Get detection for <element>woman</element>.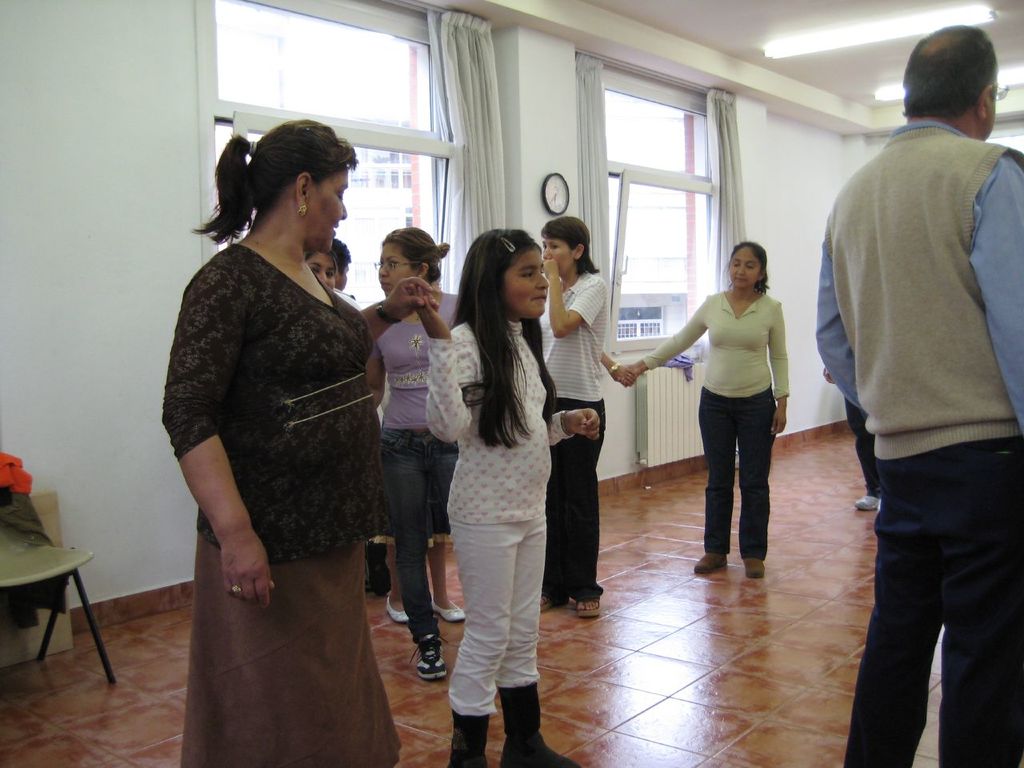
Detection: 621/237/785/584.
